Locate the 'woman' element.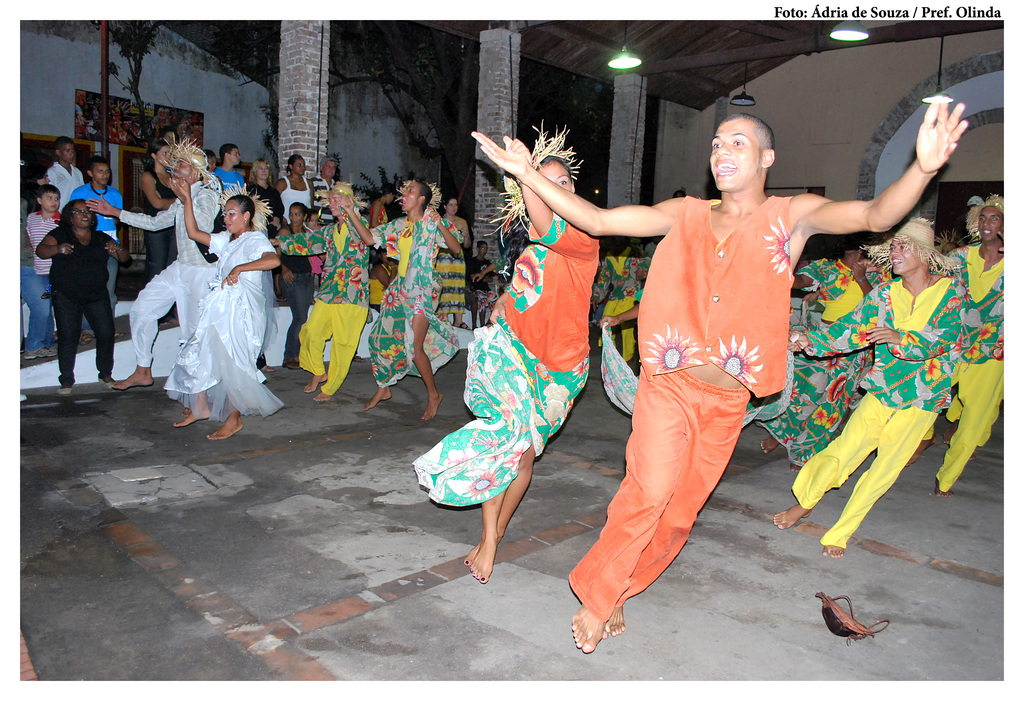
Element bbox: rect(139, 138, 182, 281).
